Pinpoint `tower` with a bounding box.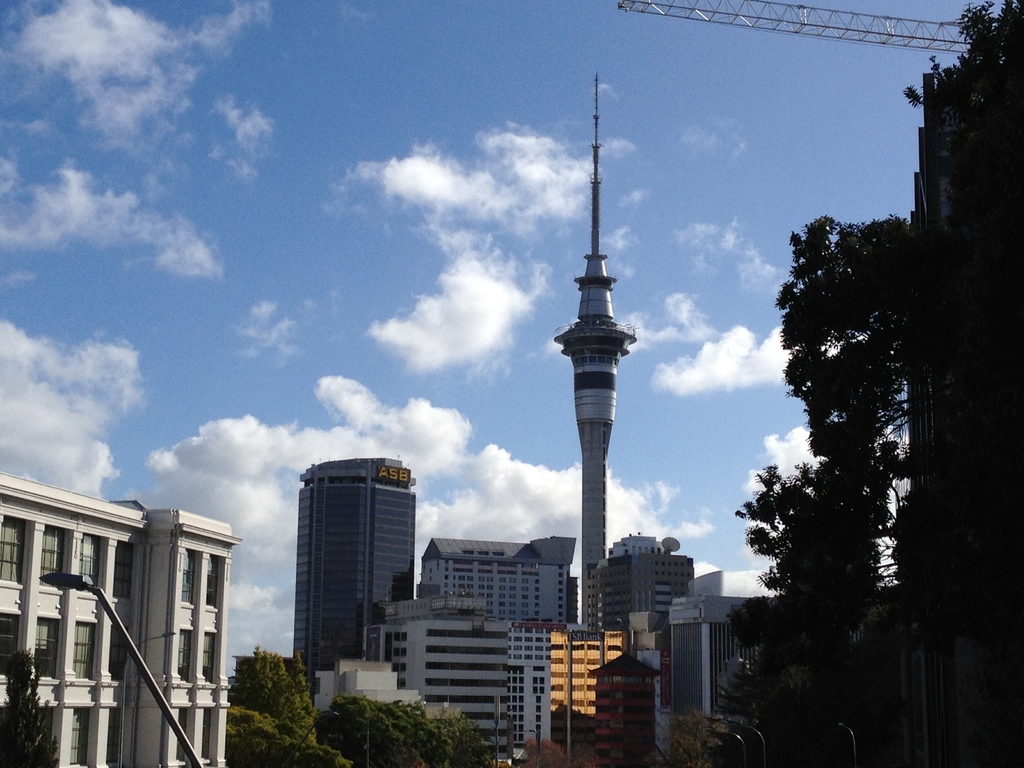
[left=308, top=462, right=428, bottom=682].
